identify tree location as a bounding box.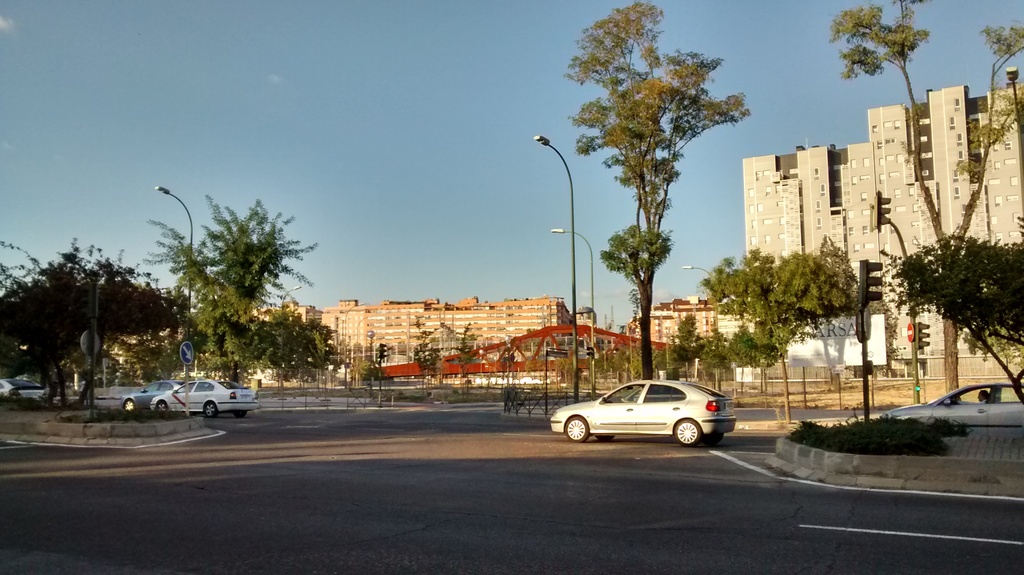
0, 236, 182, 406.
